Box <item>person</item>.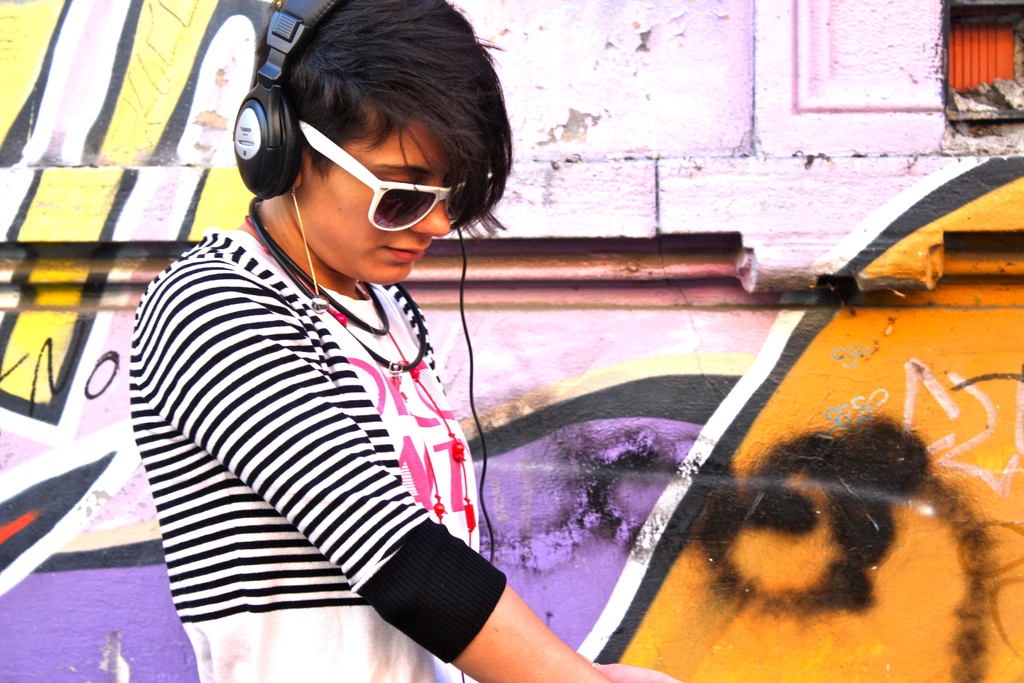
<bbox>124, 0, 541, 673</bbox>.
